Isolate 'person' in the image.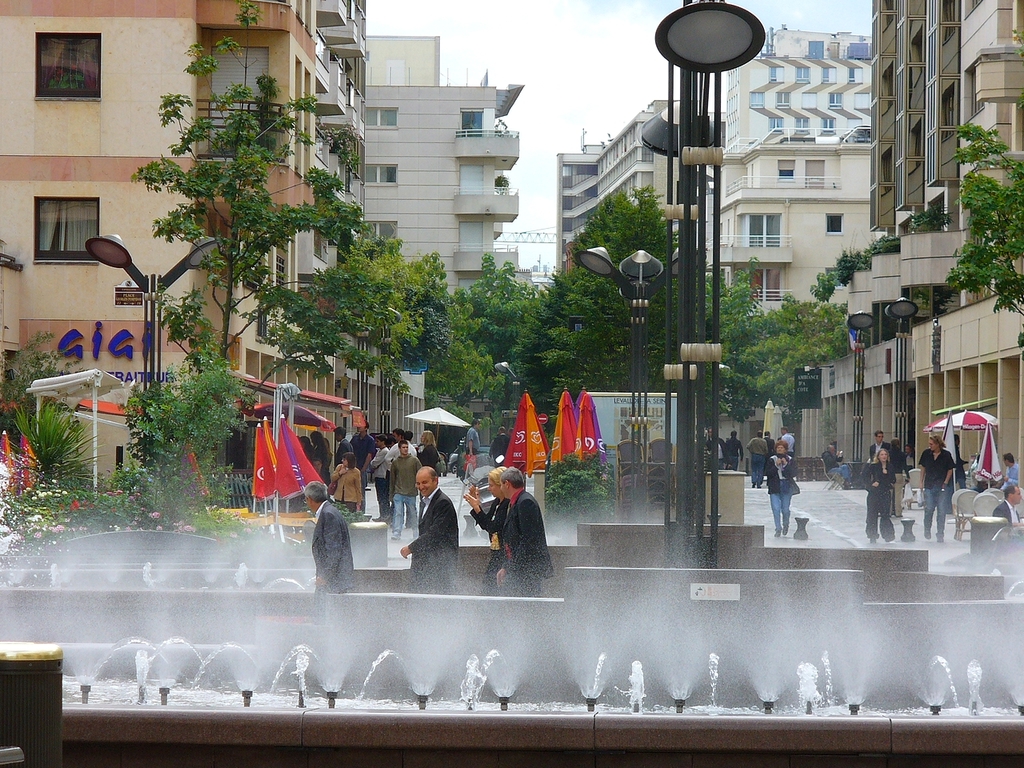
Isolated region: {"x1": 746, "y1": 435, "x2": 764, "y2": 485}.
